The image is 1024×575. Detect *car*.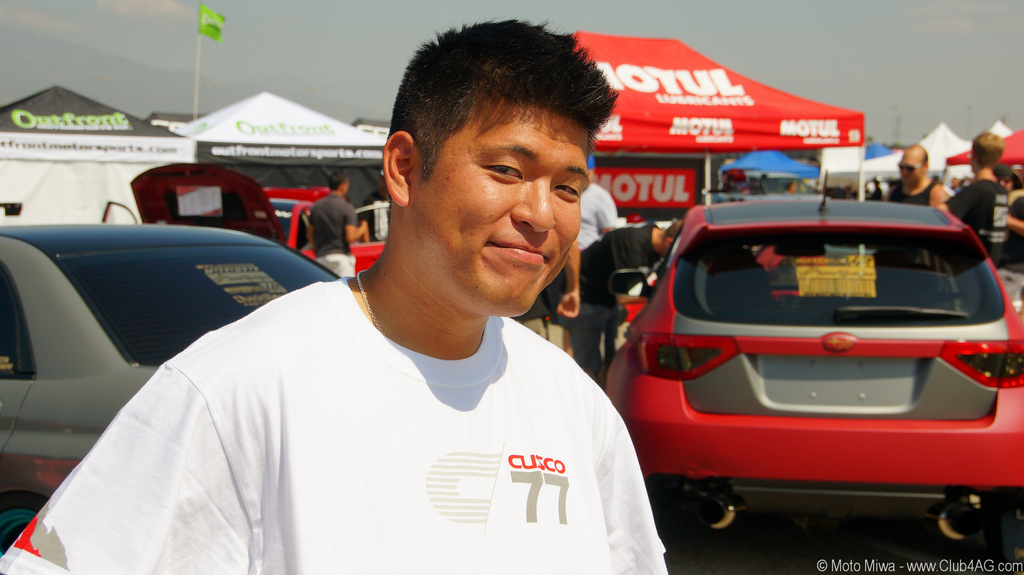
Detection: left=0, top=219, right=339, bottom=552.
